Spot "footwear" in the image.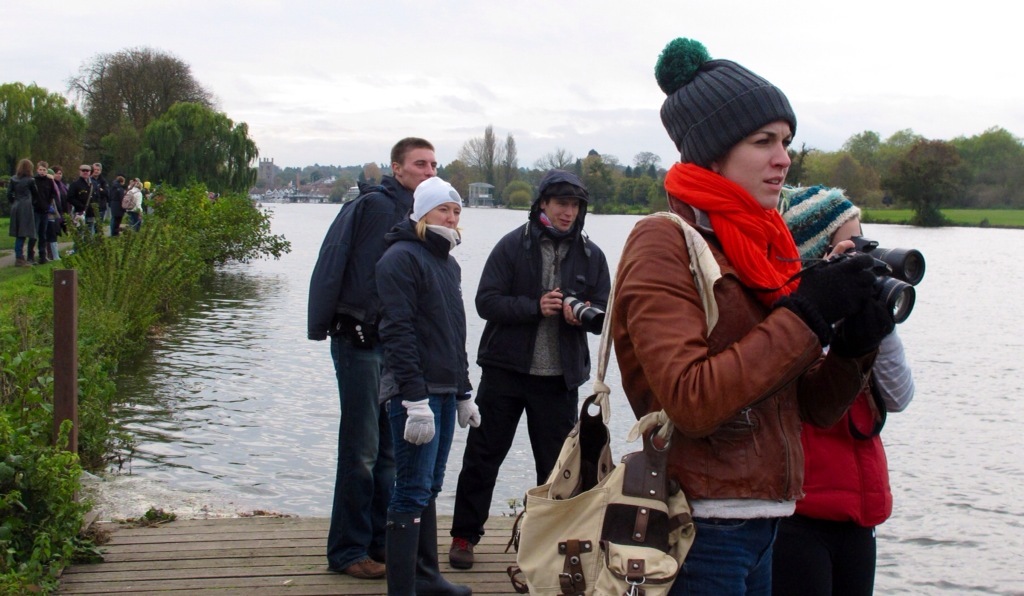
"footwear" found at rect(448, 526, 475, 570).
